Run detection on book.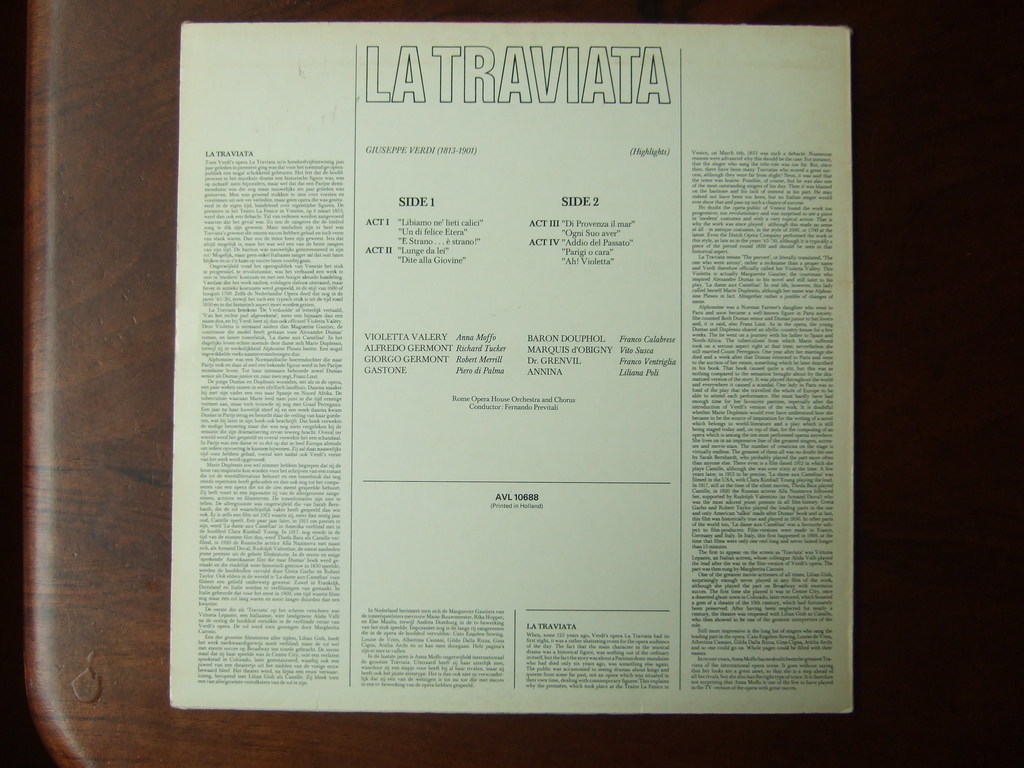
Result: (left=86, top=8, right=912, bottom=728).
